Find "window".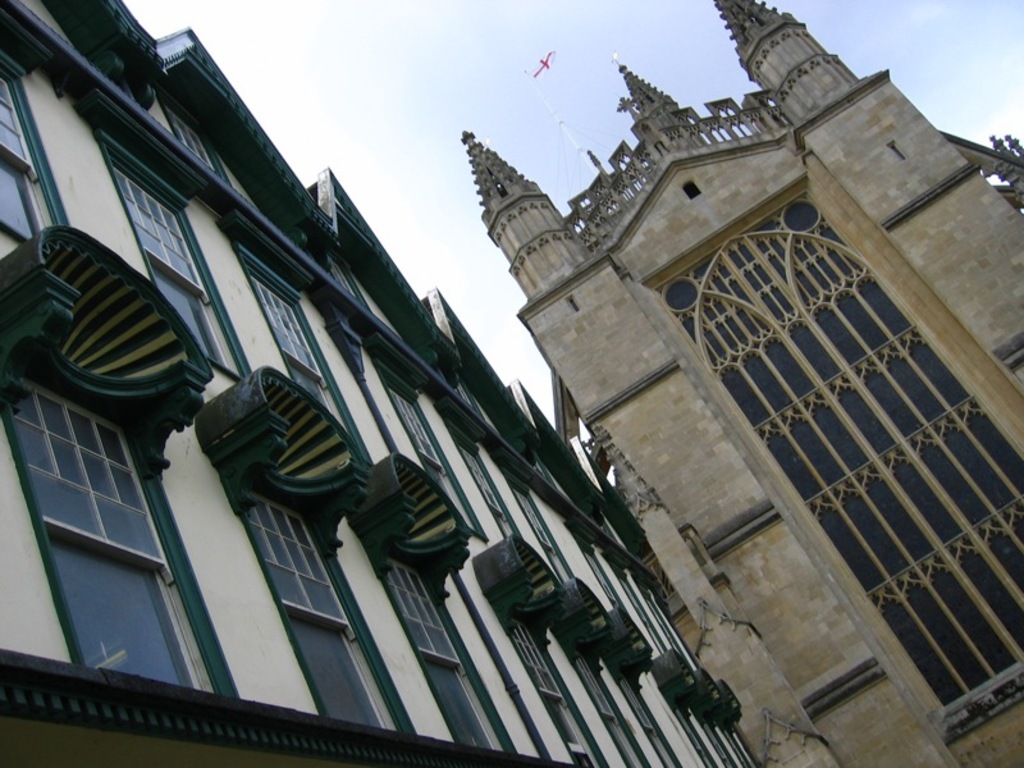
<region>241, 494, 399, 733</region>.
